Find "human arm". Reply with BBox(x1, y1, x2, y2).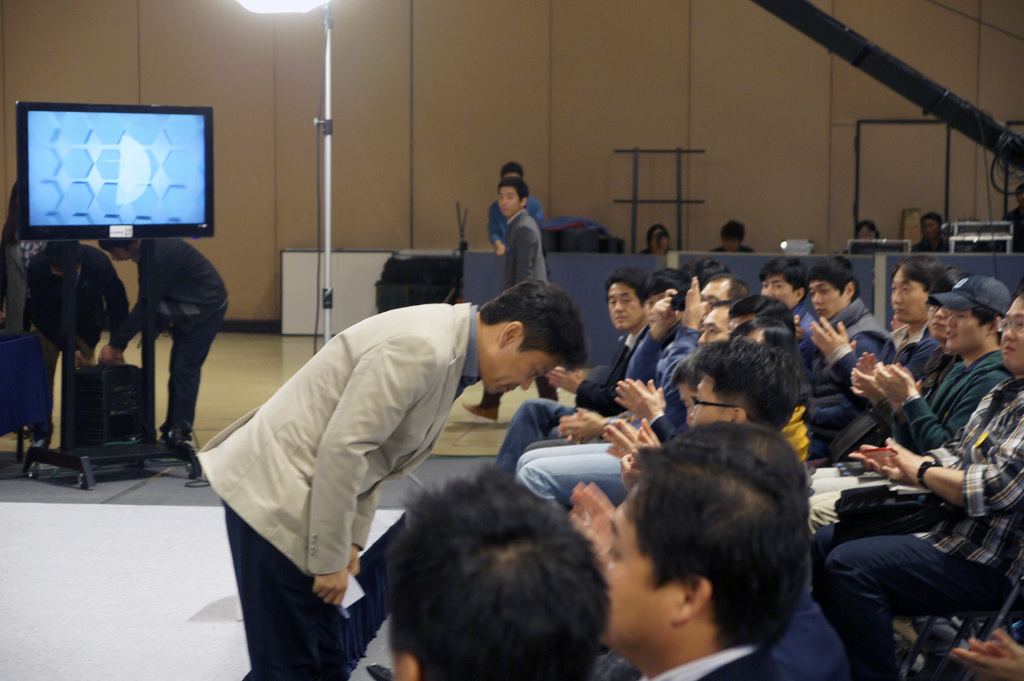
BBox(801, 312, 944, 419).
